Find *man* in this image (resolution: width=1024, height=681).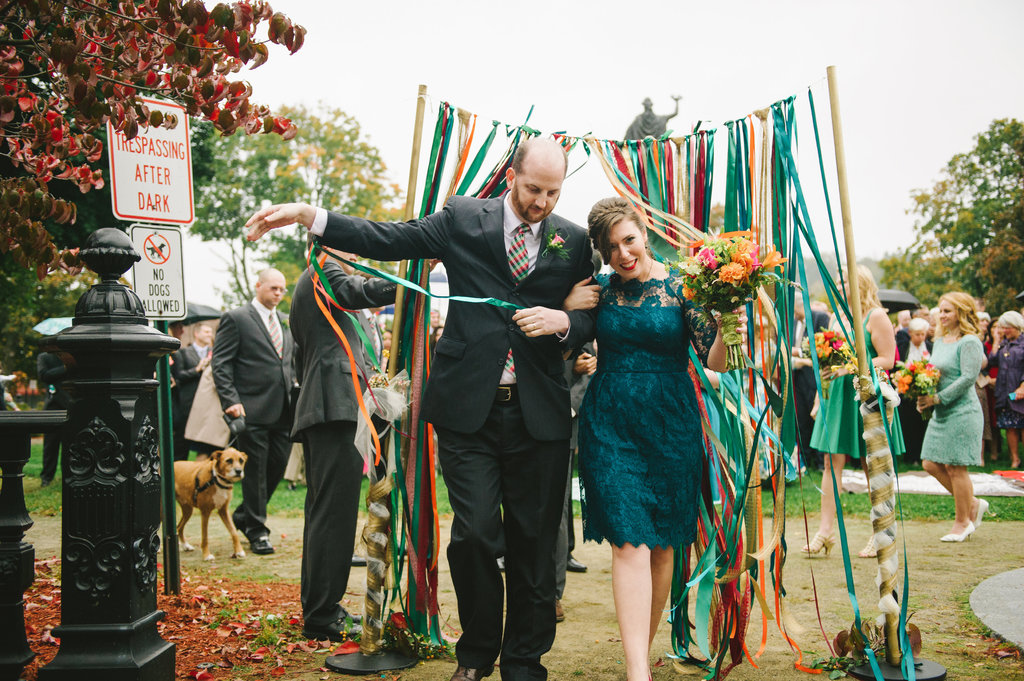
detection(895, 307, 913, 331).
